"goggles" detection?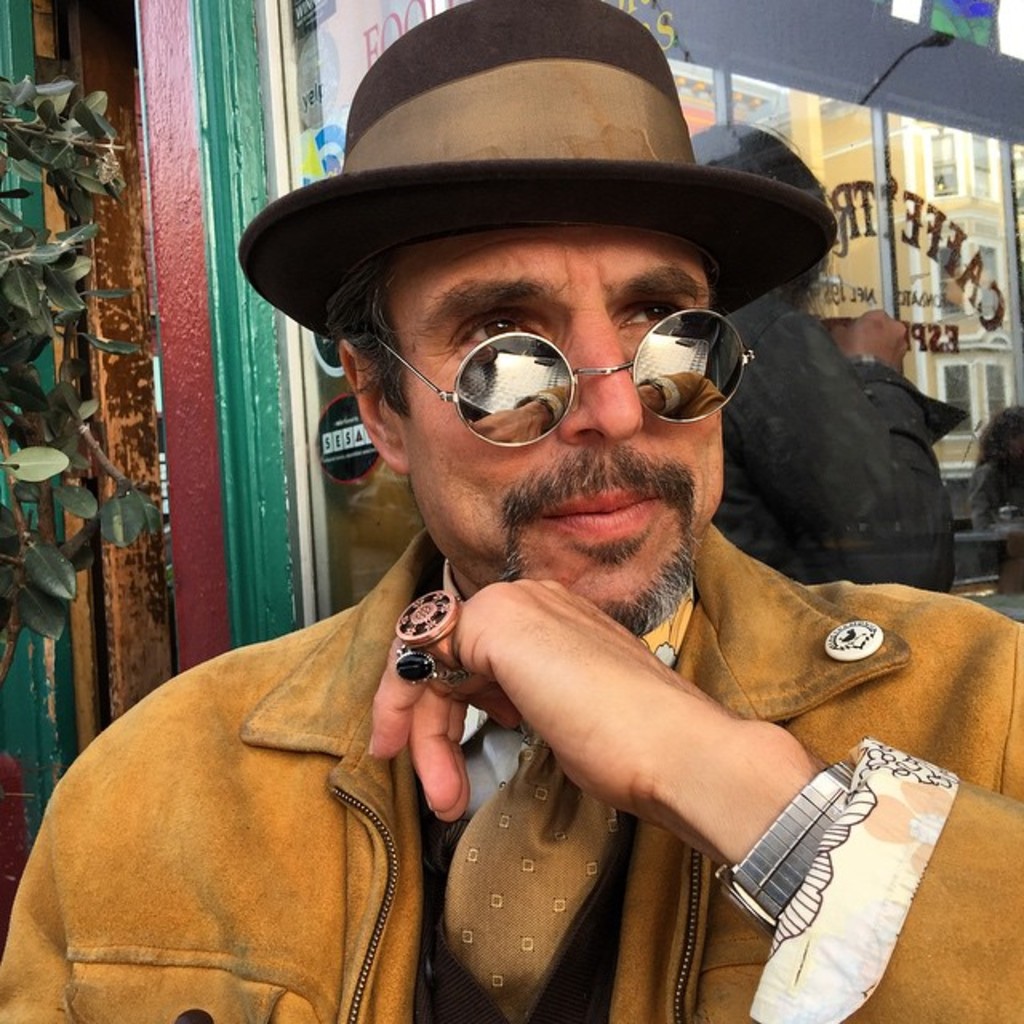
[left=384, top=304, right=768, bottom=448]
